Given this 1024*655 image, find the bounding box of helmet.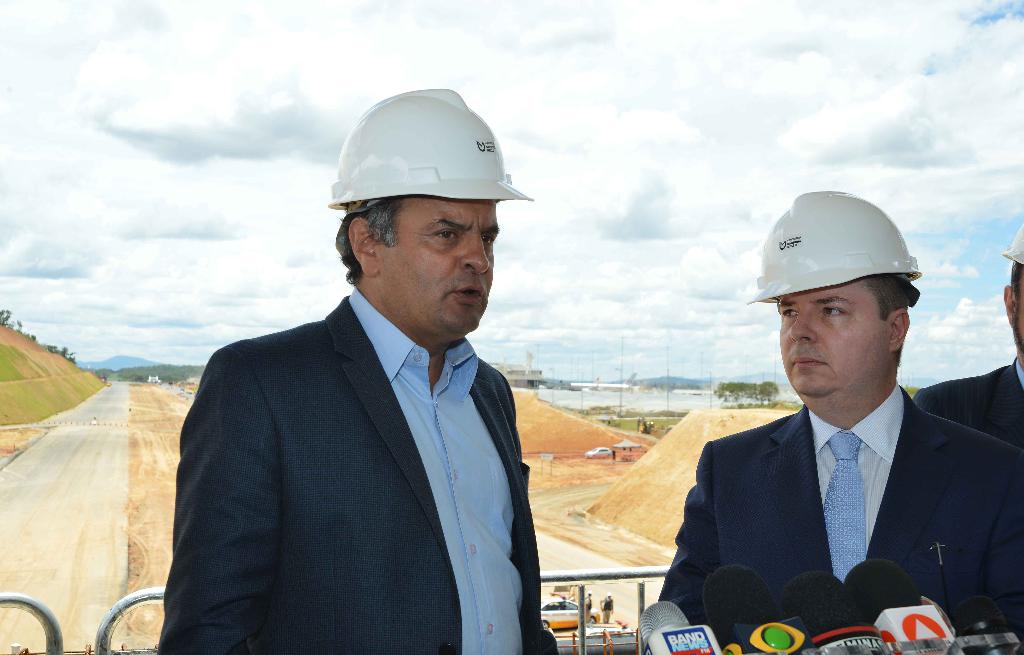
box=[1002, 218, 1023, 279].
